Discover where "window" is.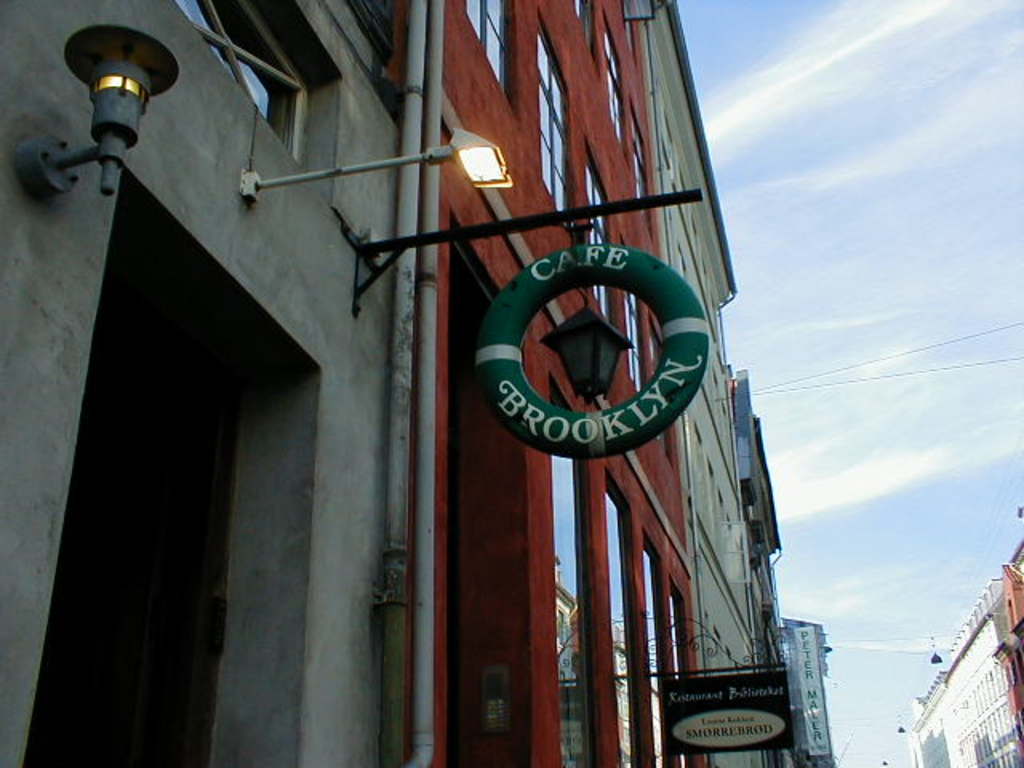
Discovered at 614,296,651,394.
